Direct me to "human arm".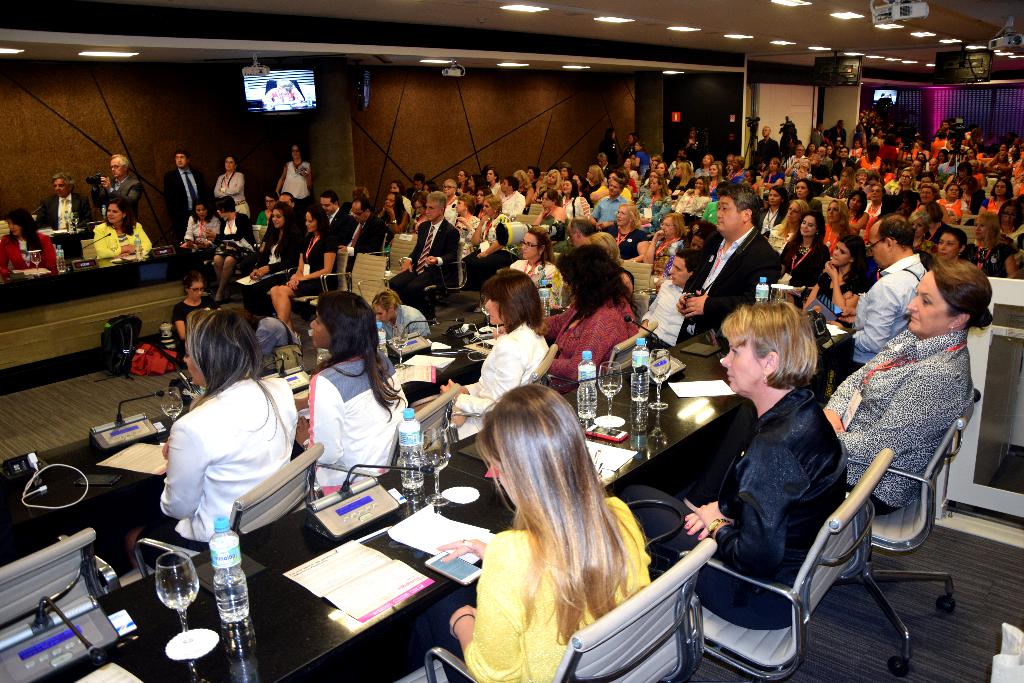
Direction: l=94, t=224, r=147, b=258.
